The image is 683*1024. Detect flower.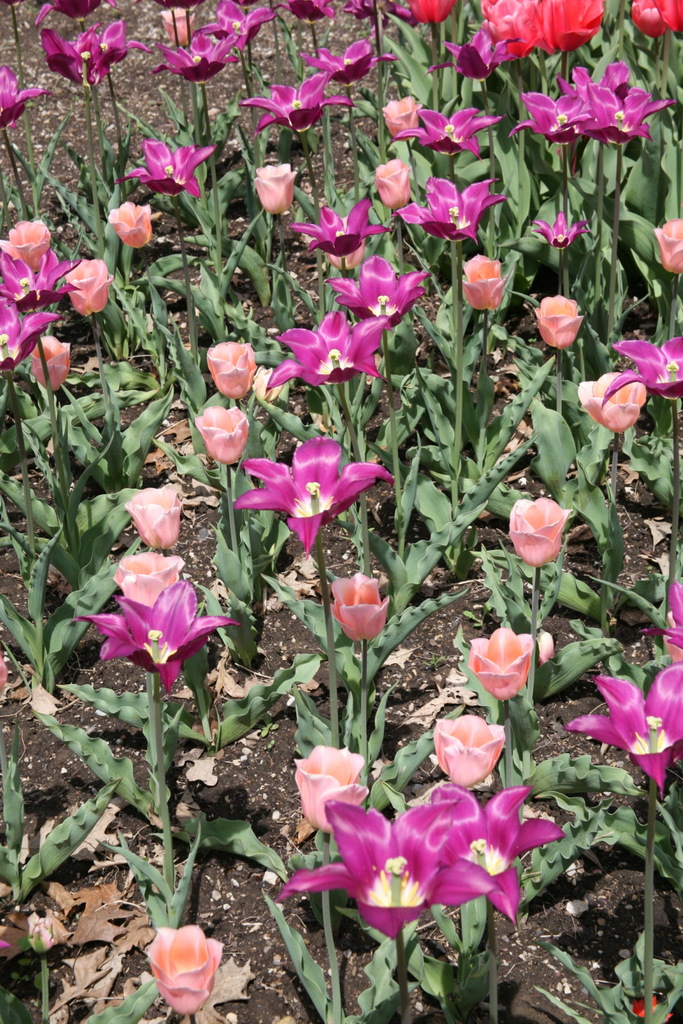
Detection: 572:66:630:102.
